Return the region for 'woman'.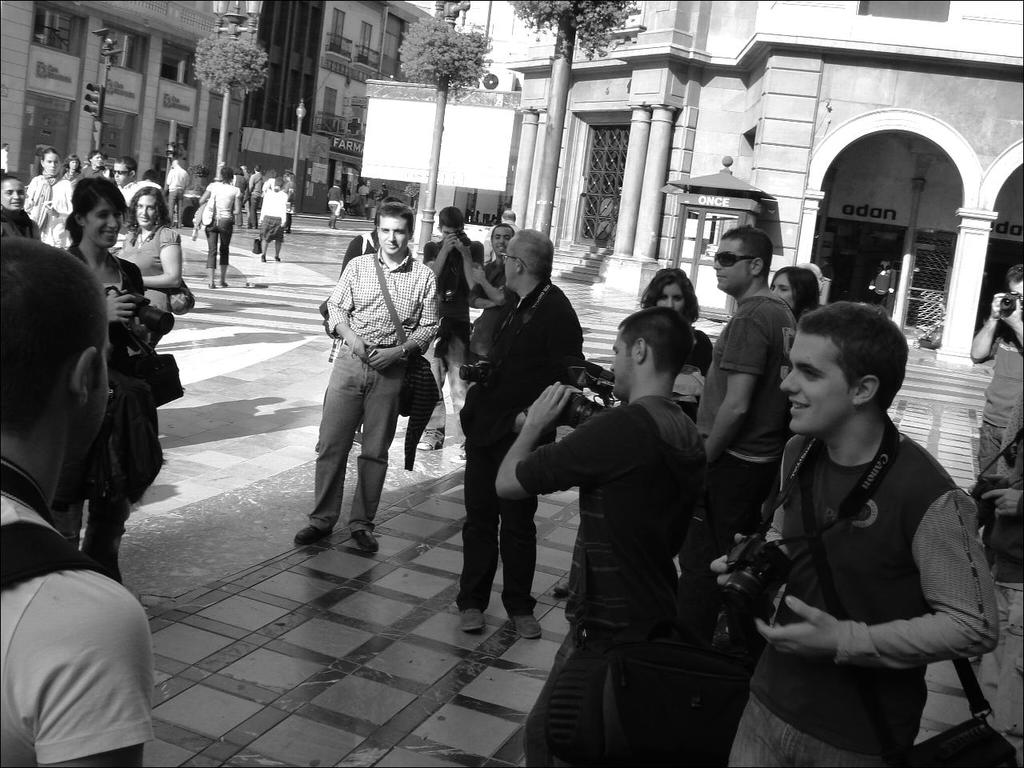
{"x1": 260, "y1": 167, "x2": 280, "y2": 198}.
